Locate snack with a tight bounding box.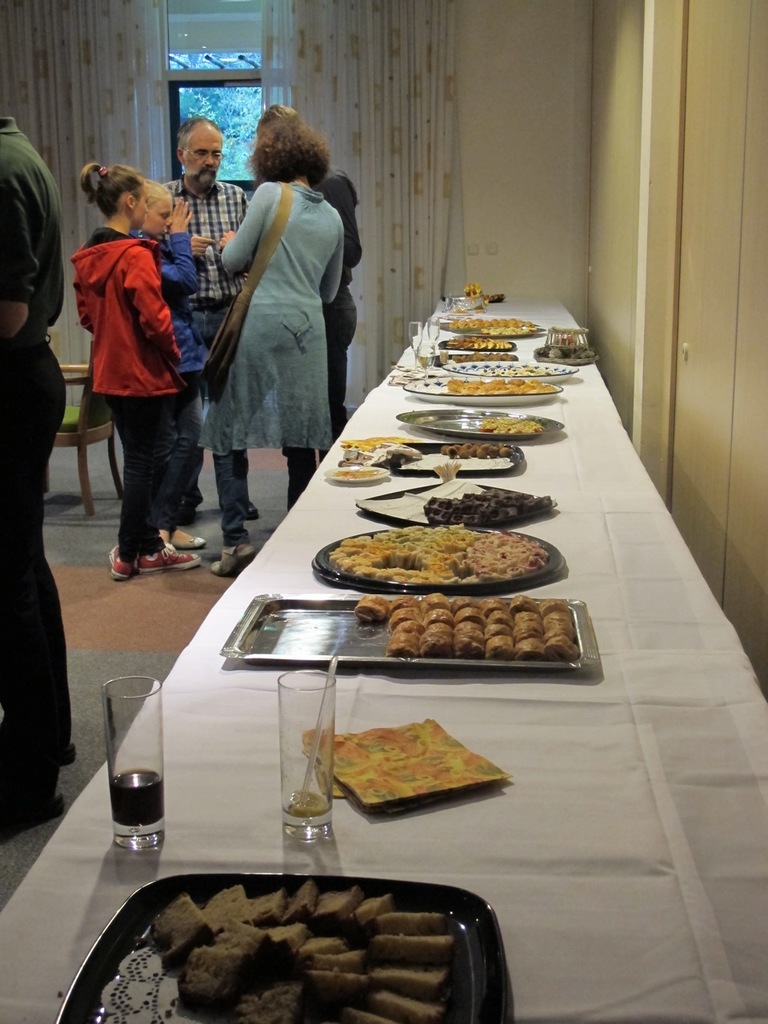
(left=426, top=607, right=454, bottom=625).
